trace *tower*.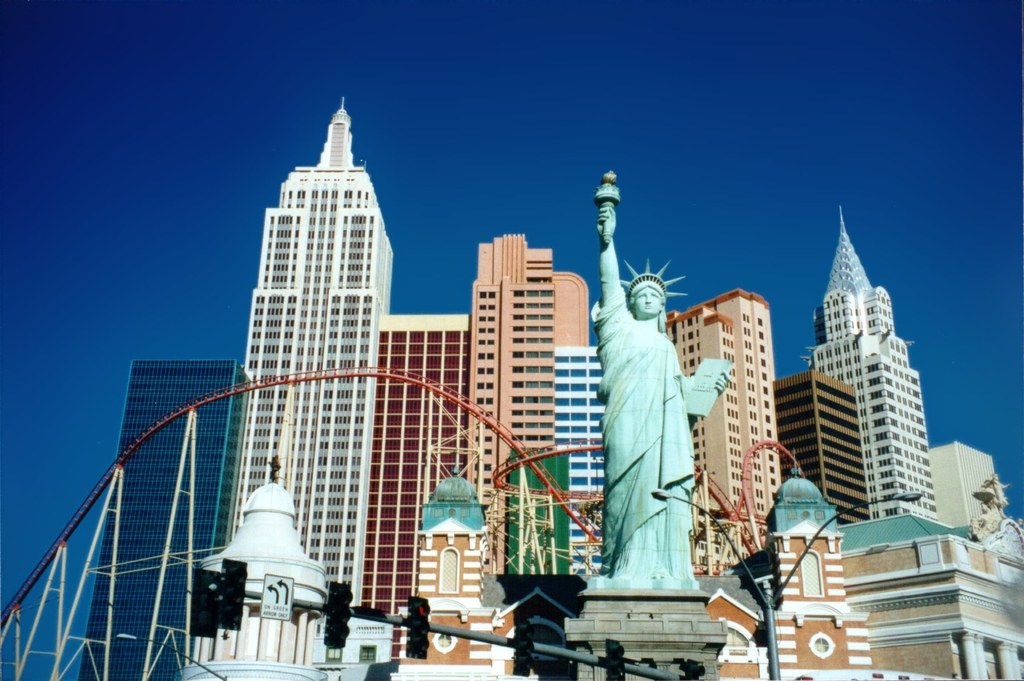
Traced to bbox=[813, 202, 944, 514].
